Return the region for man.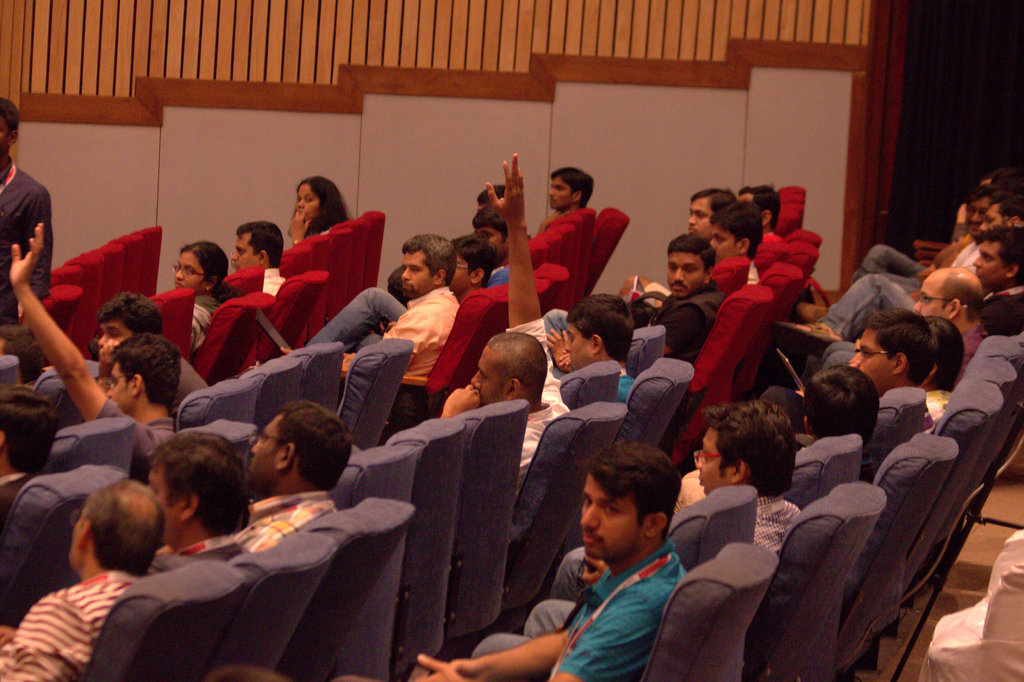
<bbox>740, 183, 785, 233</bbox>.
